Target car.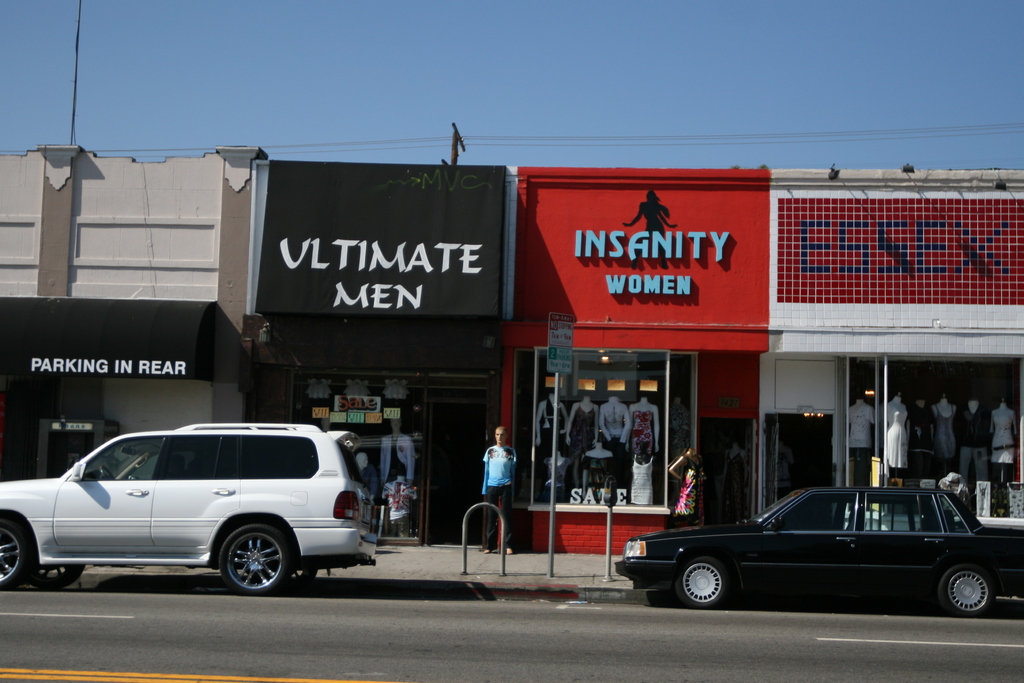
Target region: {"x1": 0, "y1": 423, "x2": 377, "y2": 596}.
